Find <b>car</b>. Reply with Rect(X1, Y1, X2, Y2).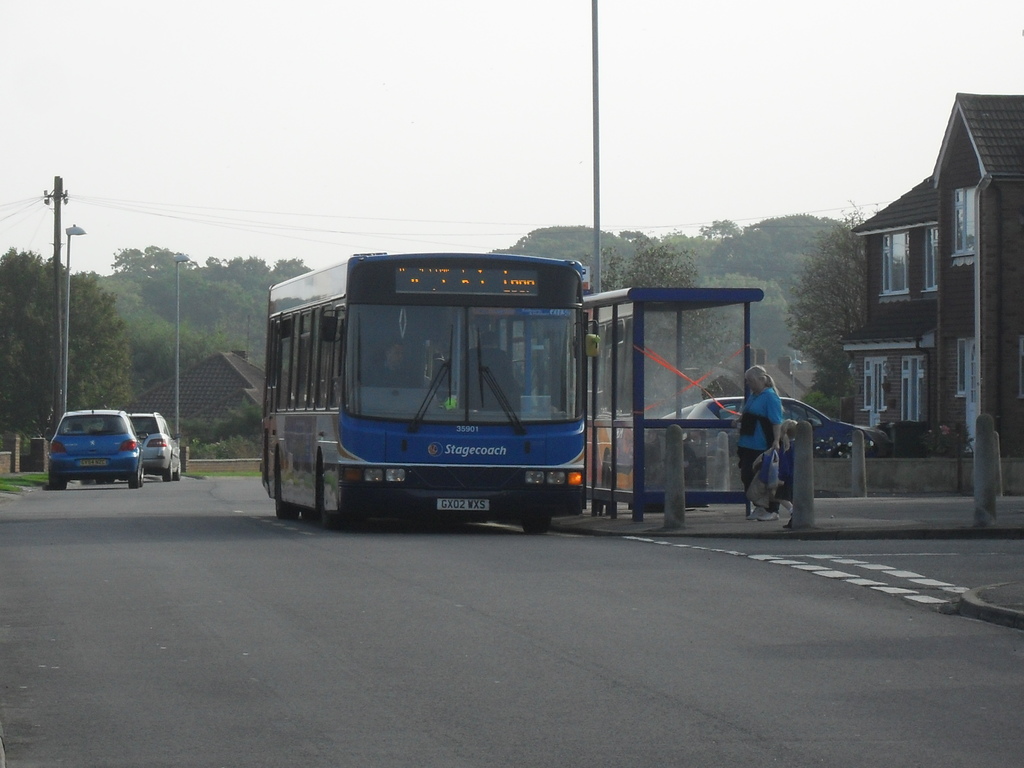
Rect(102, 409, 179, 481).
